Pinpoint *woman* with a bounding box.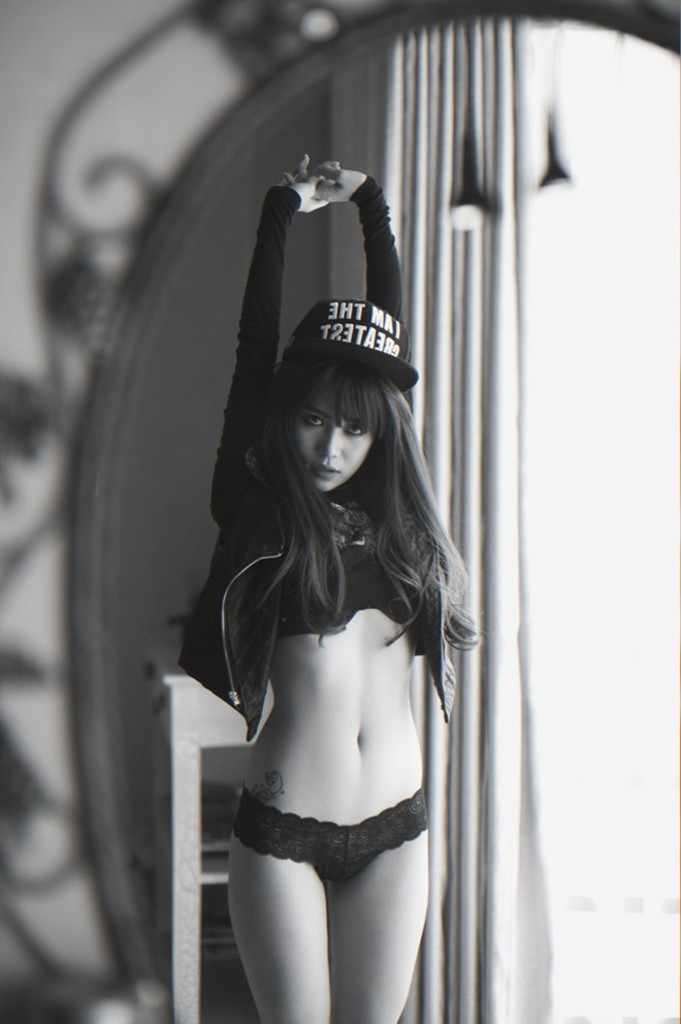
173/186/500/1003.
